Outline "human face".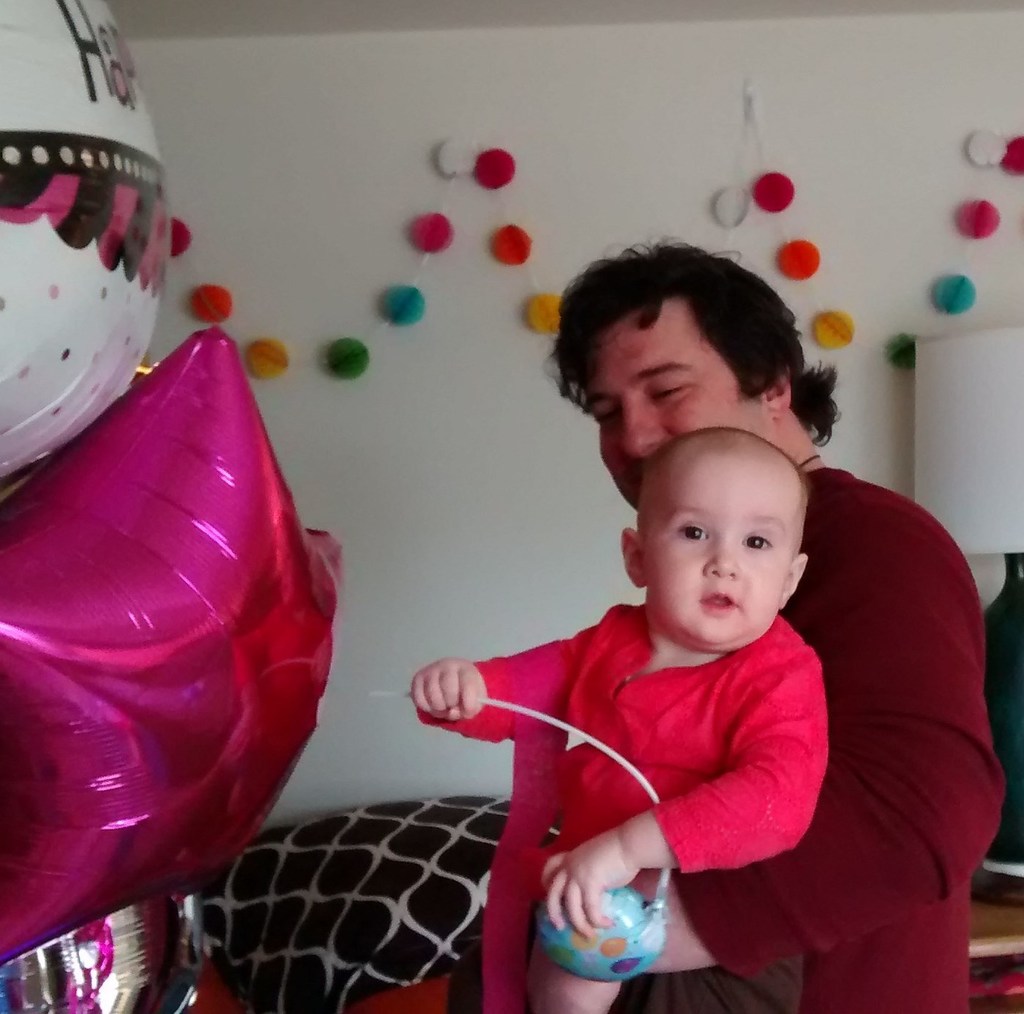
Outline: [587, 309, 771, 512].
